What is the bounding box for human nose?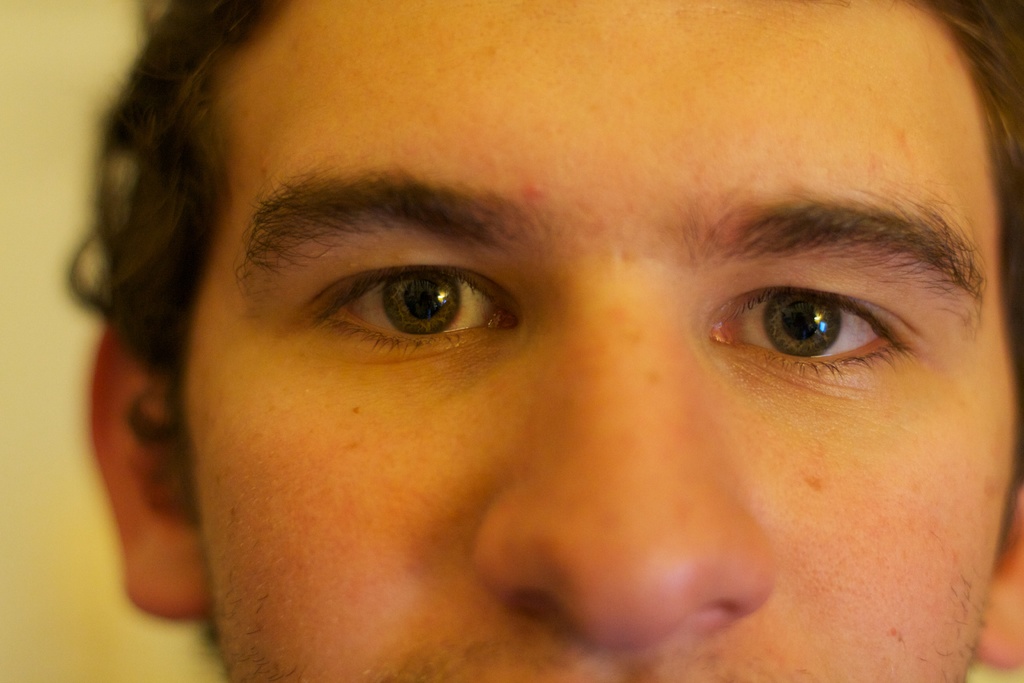
rect(477, 267, 772, 650).
